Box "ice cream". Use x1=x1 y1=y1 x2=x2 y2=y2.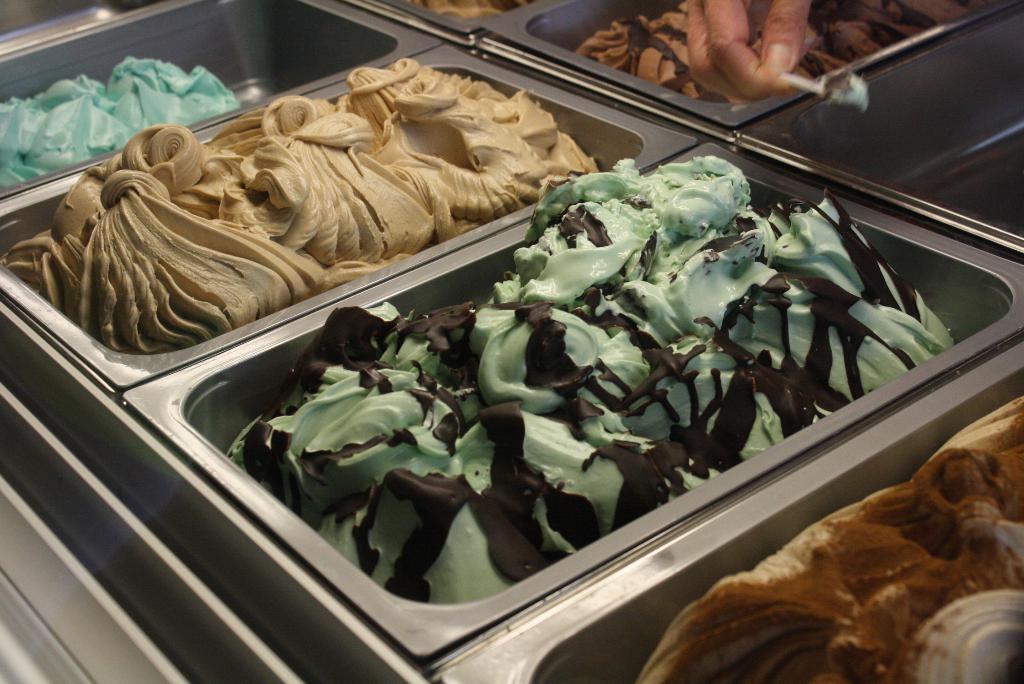
x1=223 y1=155 x2=966 y2=610.
